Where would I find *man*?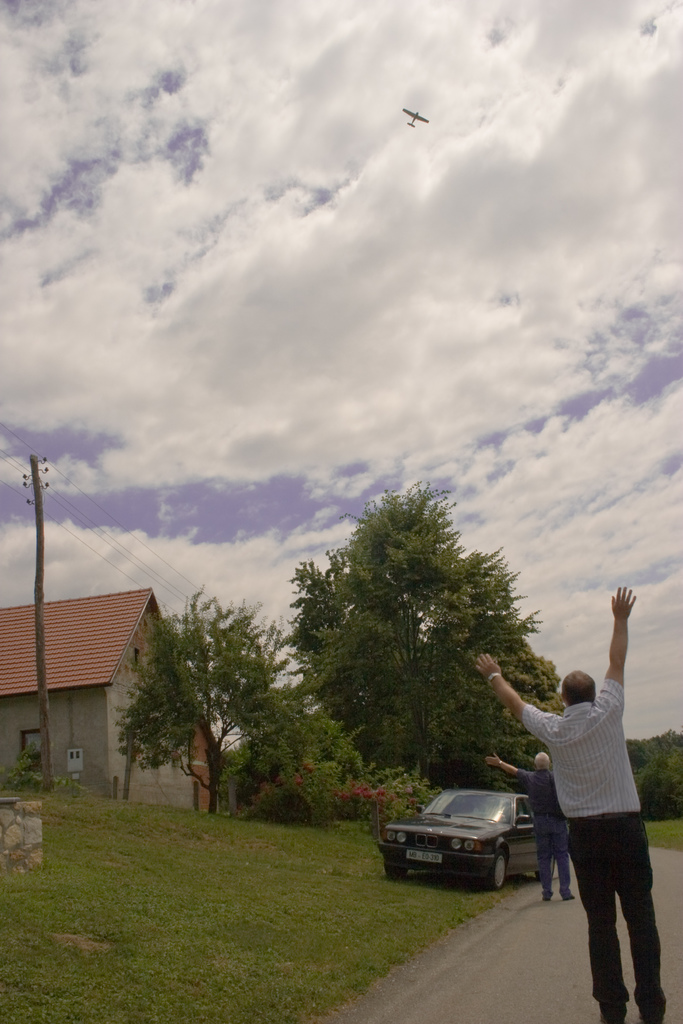
At [left=460, top=569, right=682, bottom=1023].
